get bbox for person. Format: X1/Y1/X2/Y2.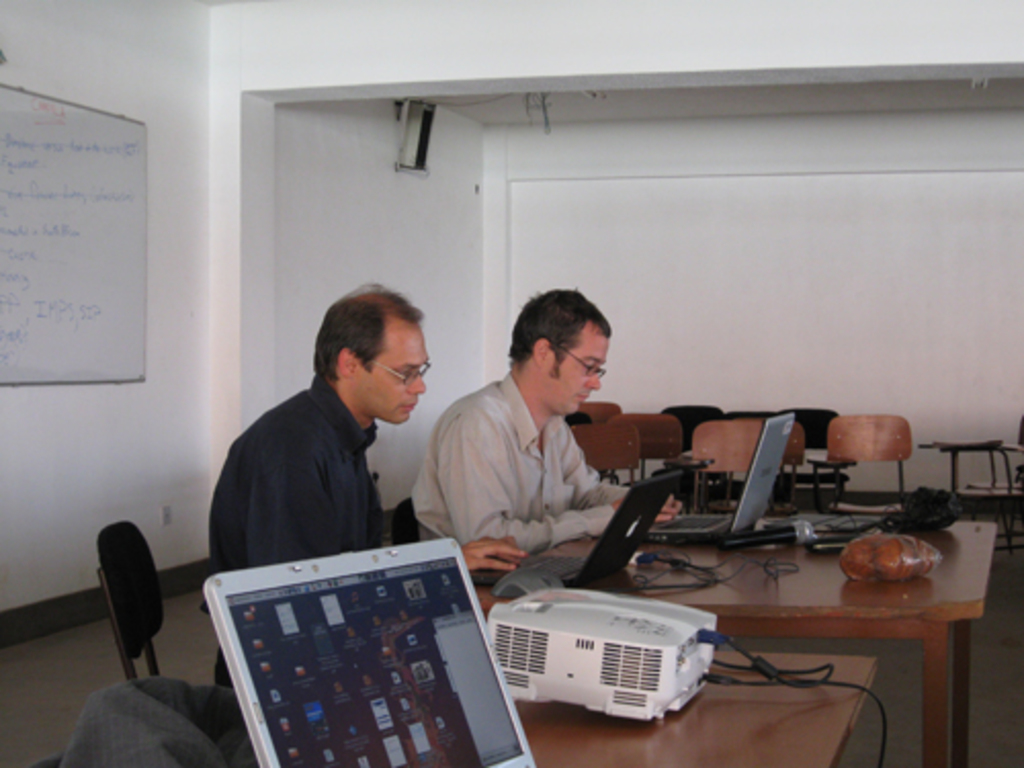
207/276/516/688.
